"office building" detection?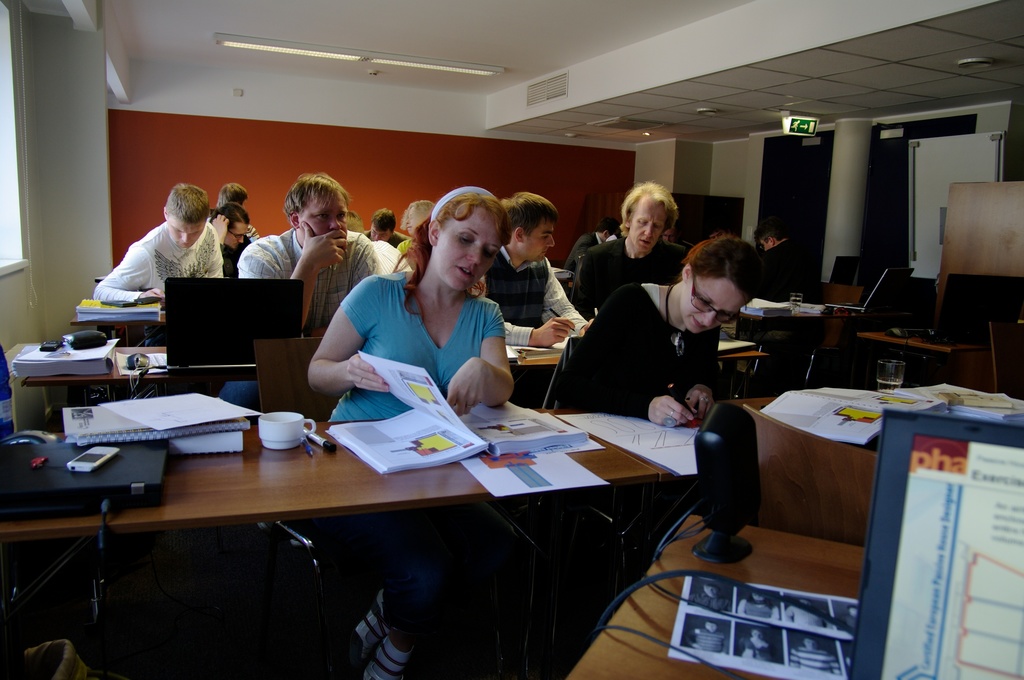
<bbox>1, 0, 958, 679</bbox>
